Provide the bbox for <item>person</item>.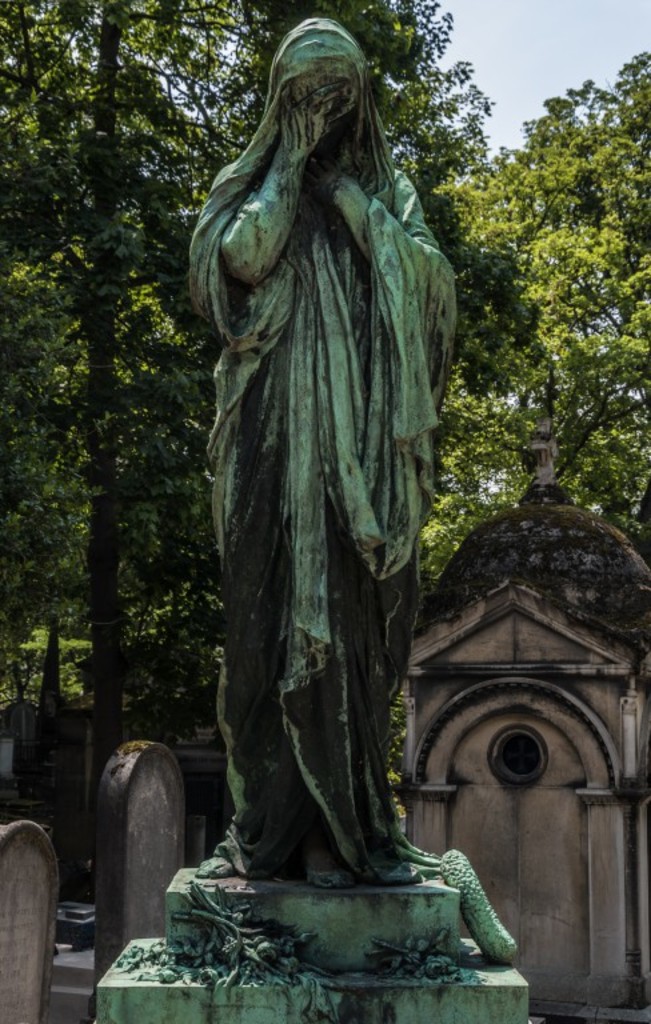
184, 21, 504, 957.
